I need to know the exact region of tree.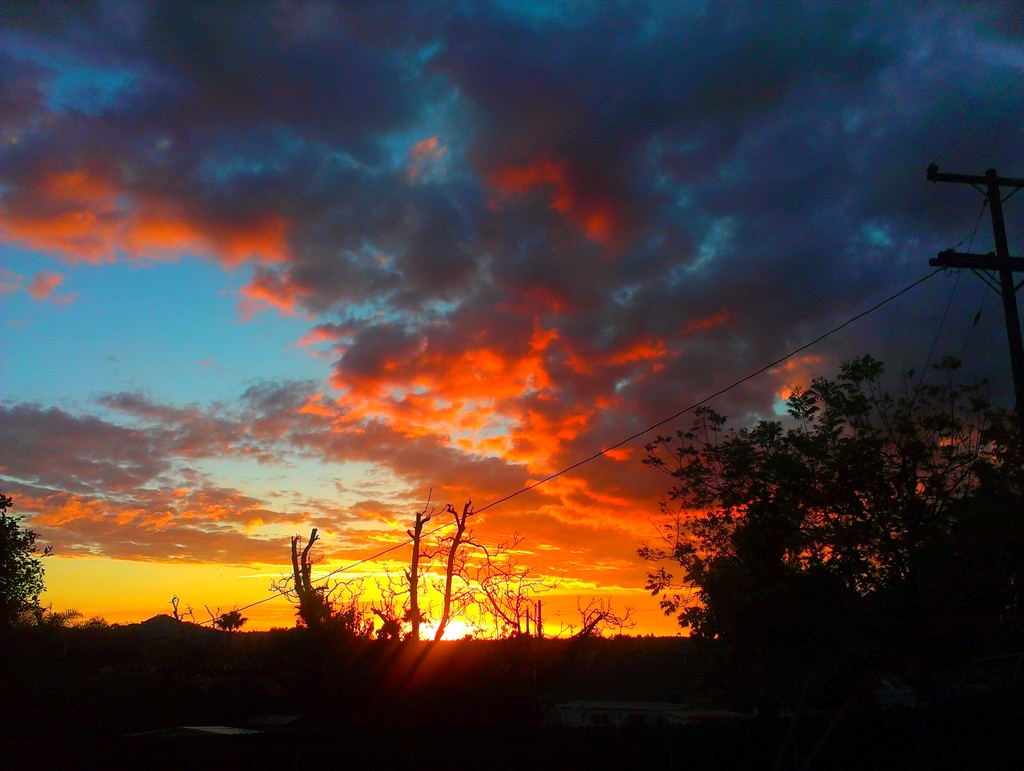
Region: <region>0, 493, 51, 622</region>.
